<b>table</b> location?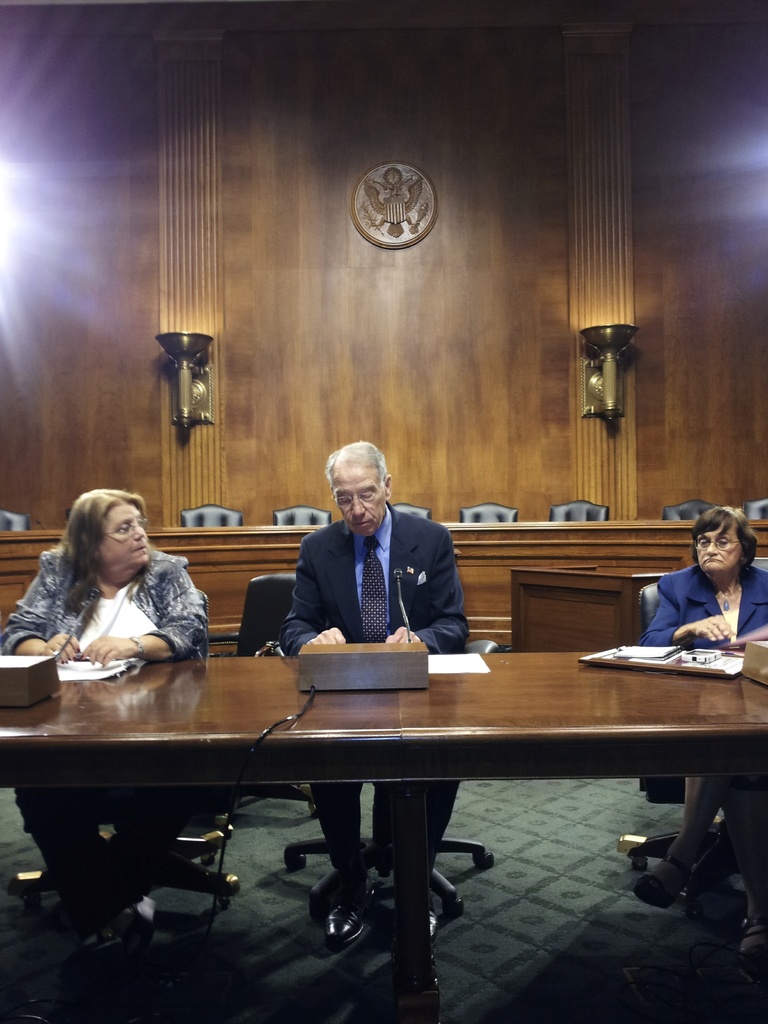
(6,609,767,973)
